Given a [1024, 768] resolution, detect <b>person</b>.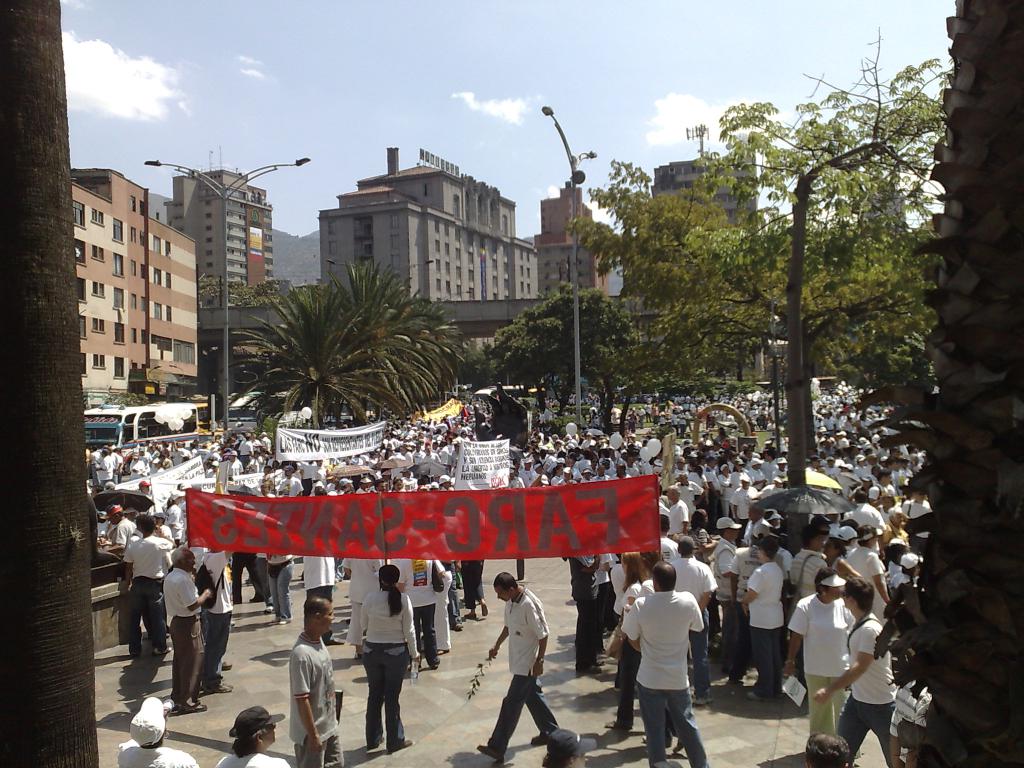
[218,708,298,767].
